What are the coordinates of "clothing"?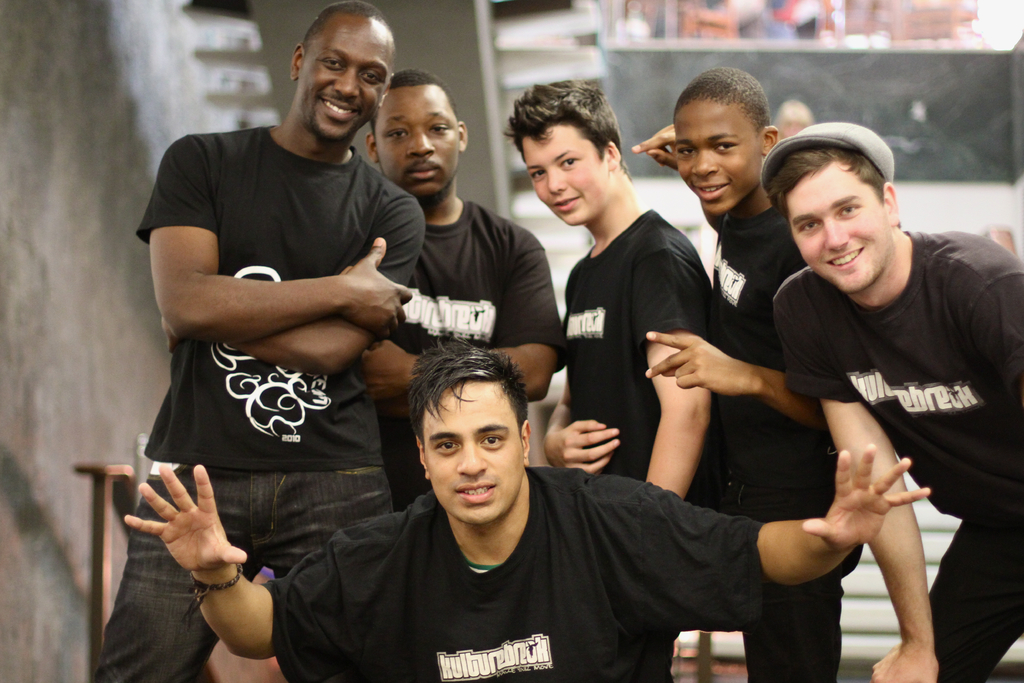
BBox(260, 468, 772, 682).
